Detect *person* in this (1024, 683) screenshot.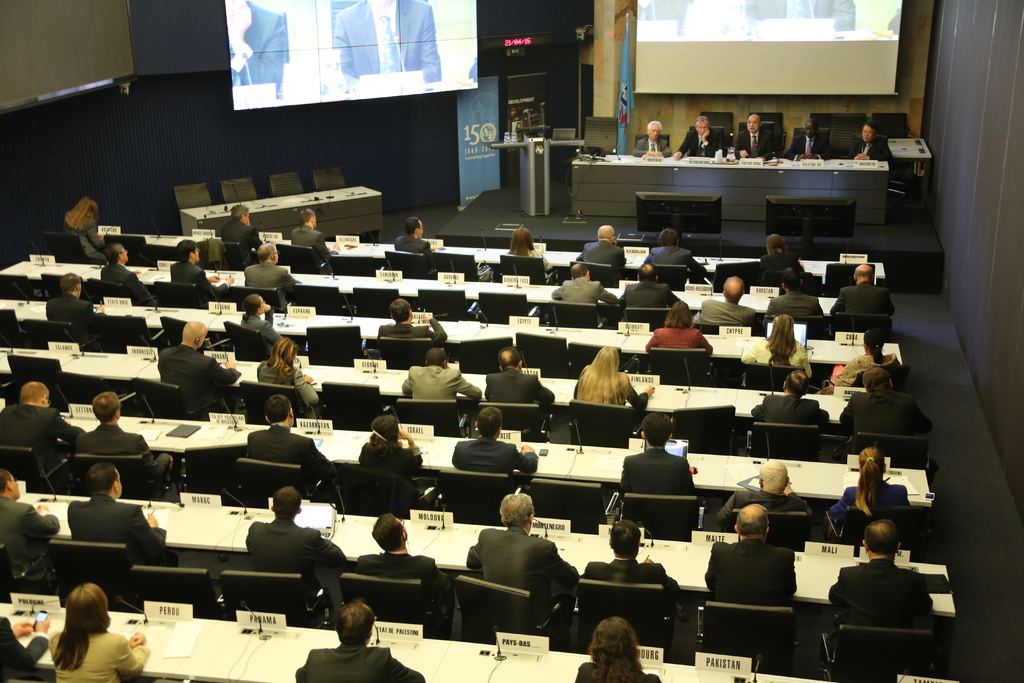
Detection: pyautogui.locateOnScreen(732, 110, 780, 163).
